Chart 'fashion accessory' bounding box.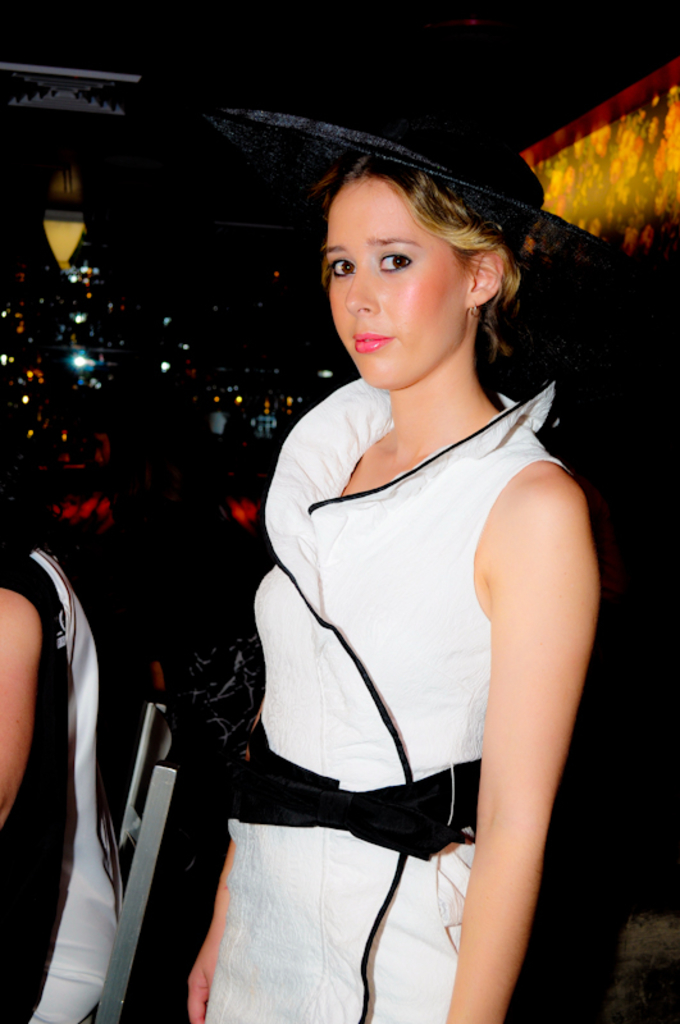
Charted: rect(467, 297, 480, 320).
